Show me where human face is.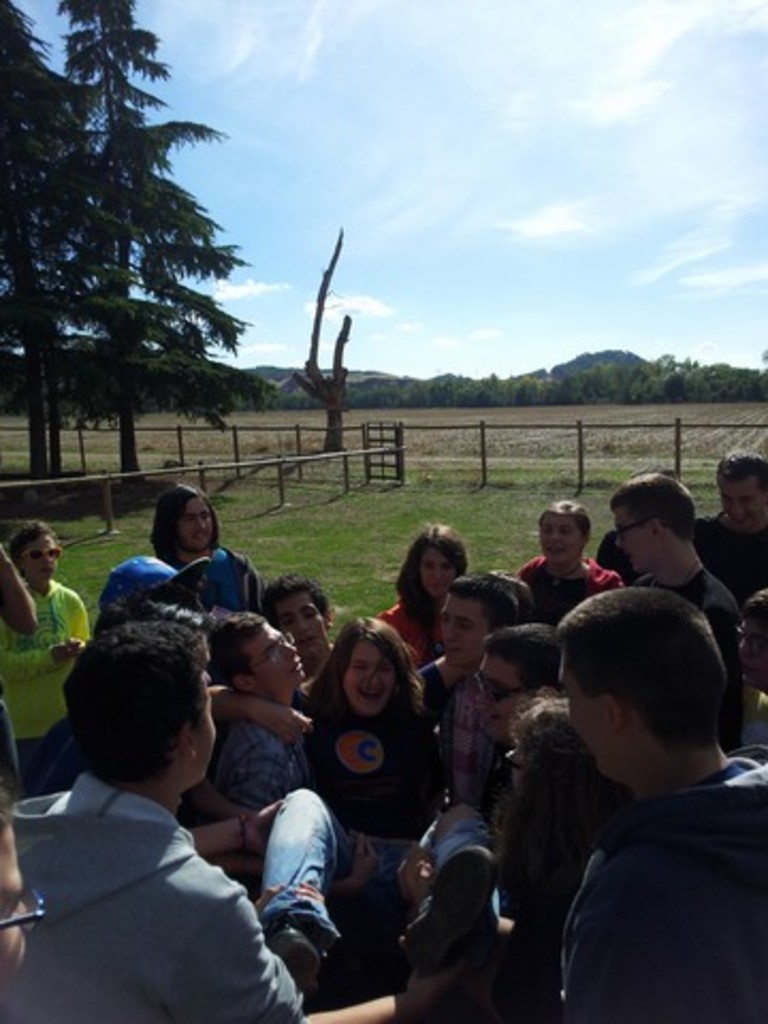
human face is at (left=550, top=646, right=627, bottom=777).
